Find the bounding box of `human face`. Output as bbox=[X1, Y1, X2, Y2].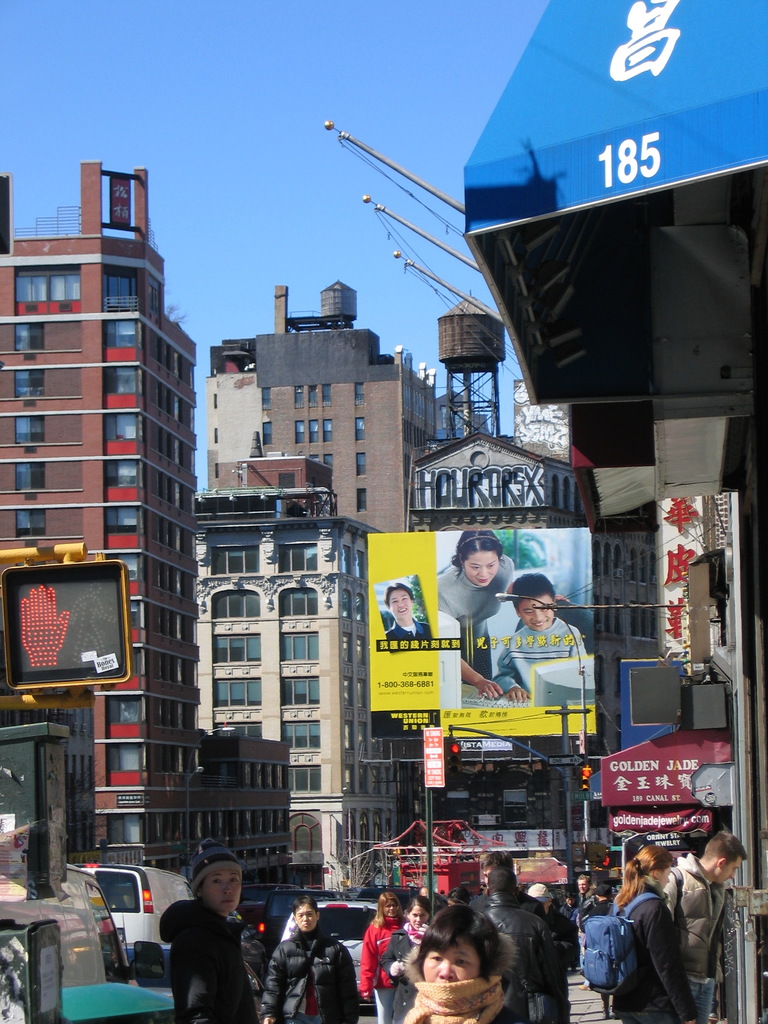
bbox=[515, 593, 556, 626].
